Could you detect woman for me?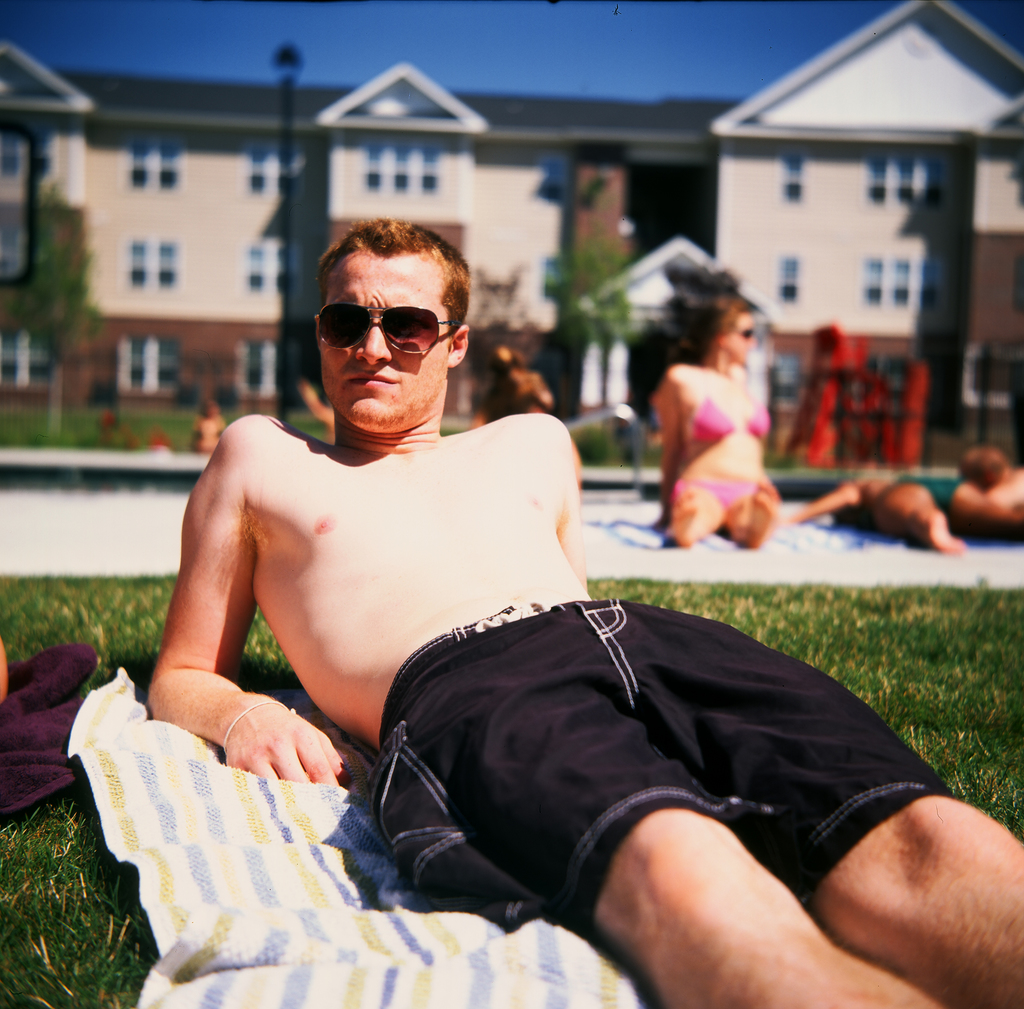
Detection result: 775:471:1023:559.
